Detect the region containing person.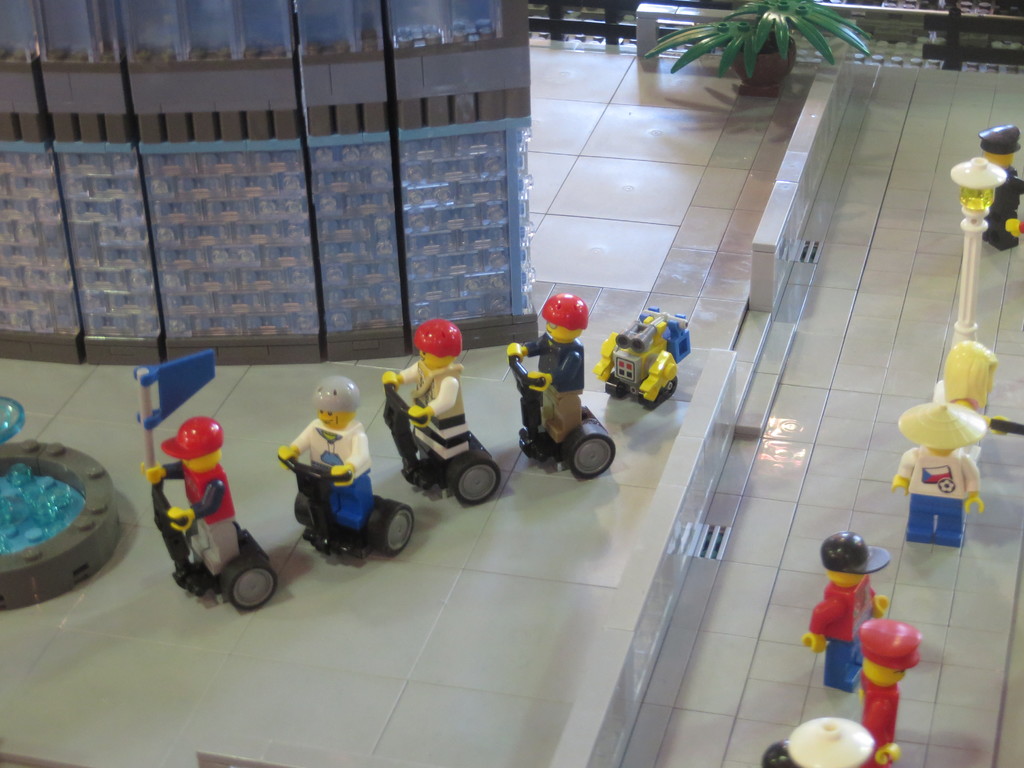
crop(381, 317, 468, 474).
